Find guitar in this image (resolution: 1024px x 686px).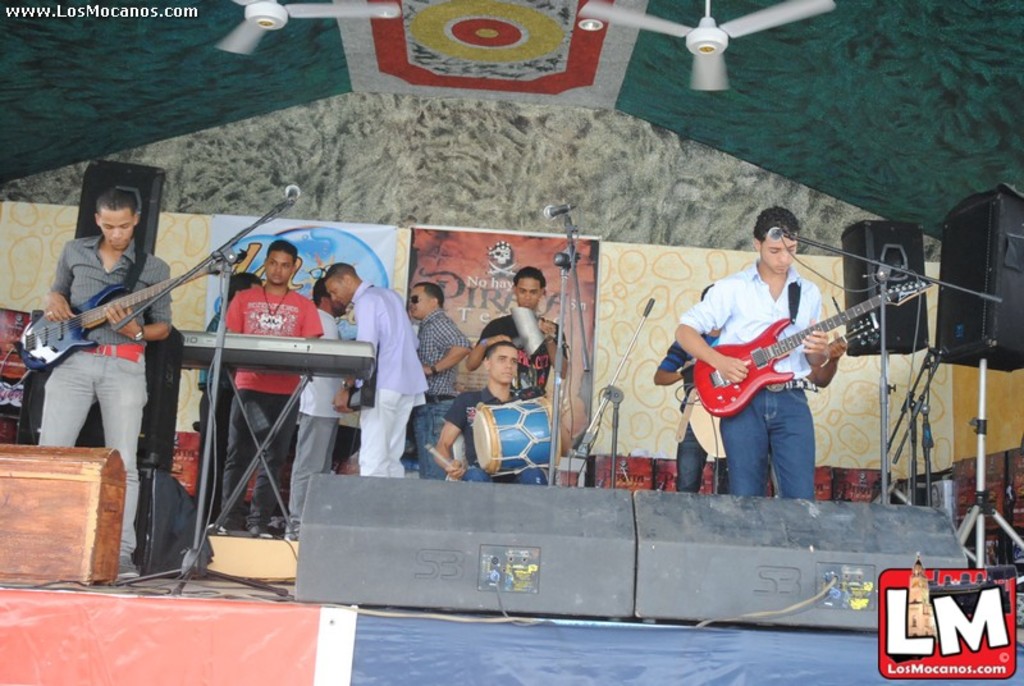
left=685, top=278, right=927, bottom=419.
